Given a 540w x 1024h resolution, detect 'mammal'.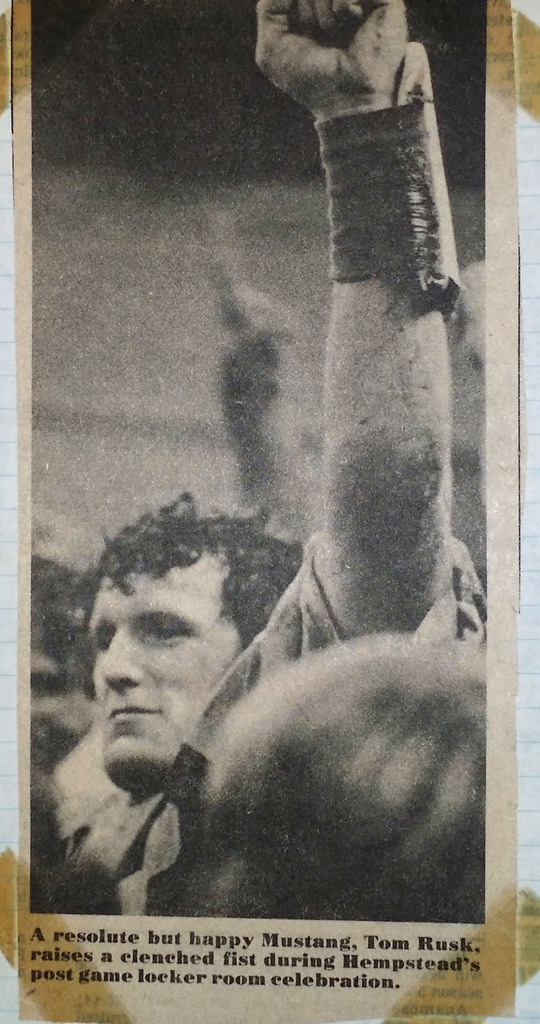
select_region(58, 0, 487, 918).
